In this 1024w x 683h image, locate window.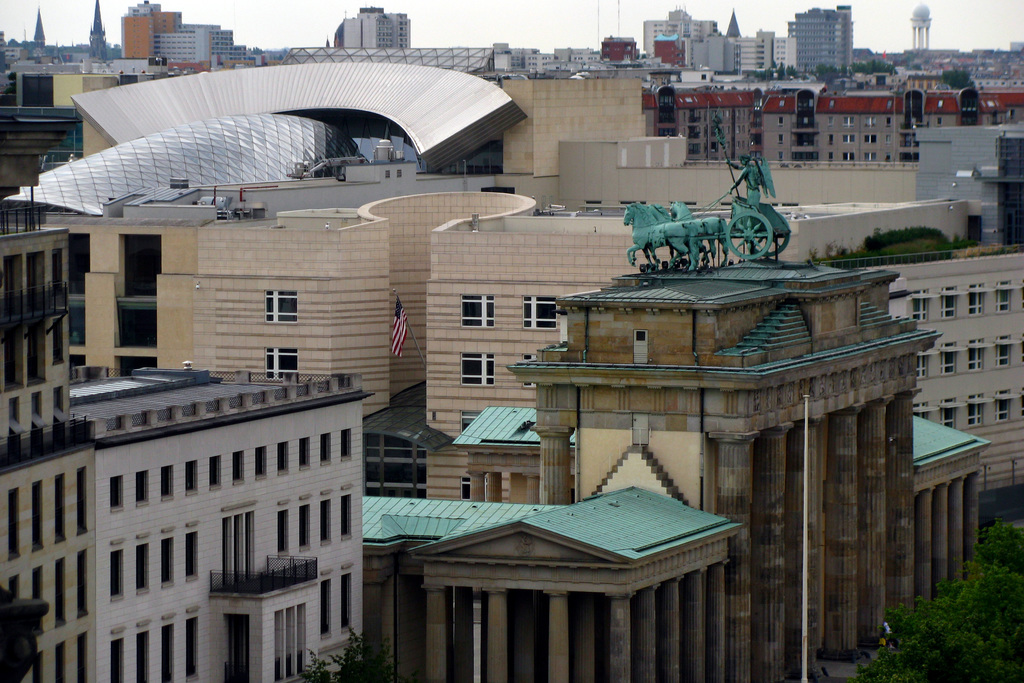
Bounding box: [x1=31, y1=391, x2=44, y2=441].
